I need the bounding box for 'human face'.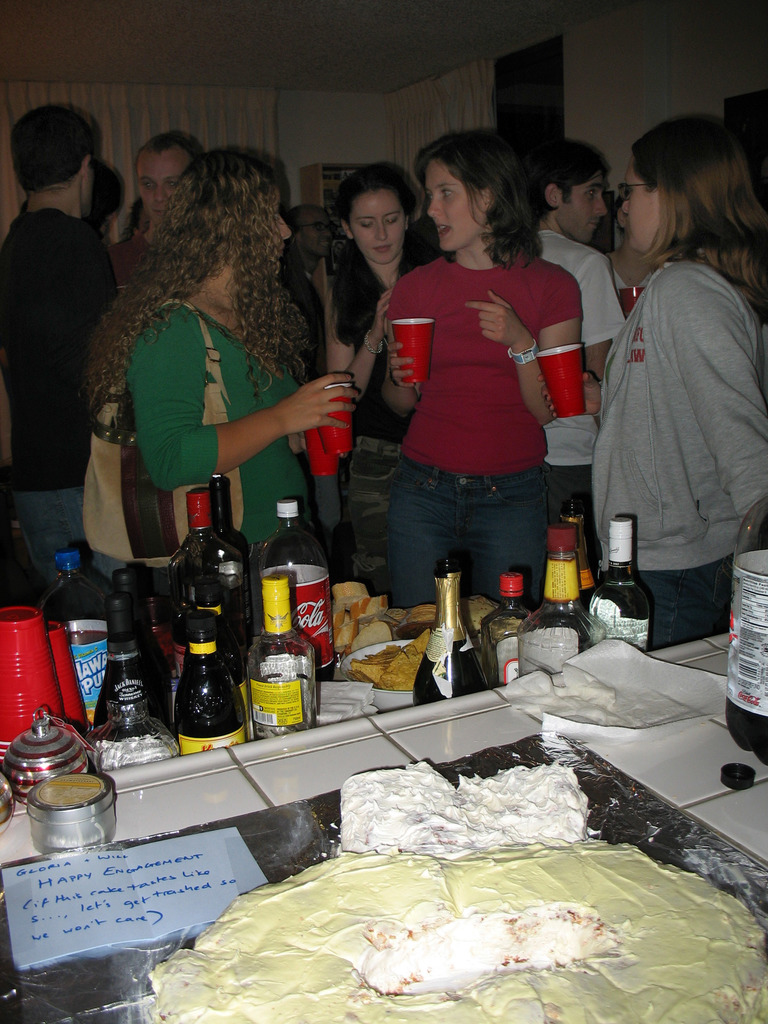
Here it is: region(137, 158, 188, 214).
